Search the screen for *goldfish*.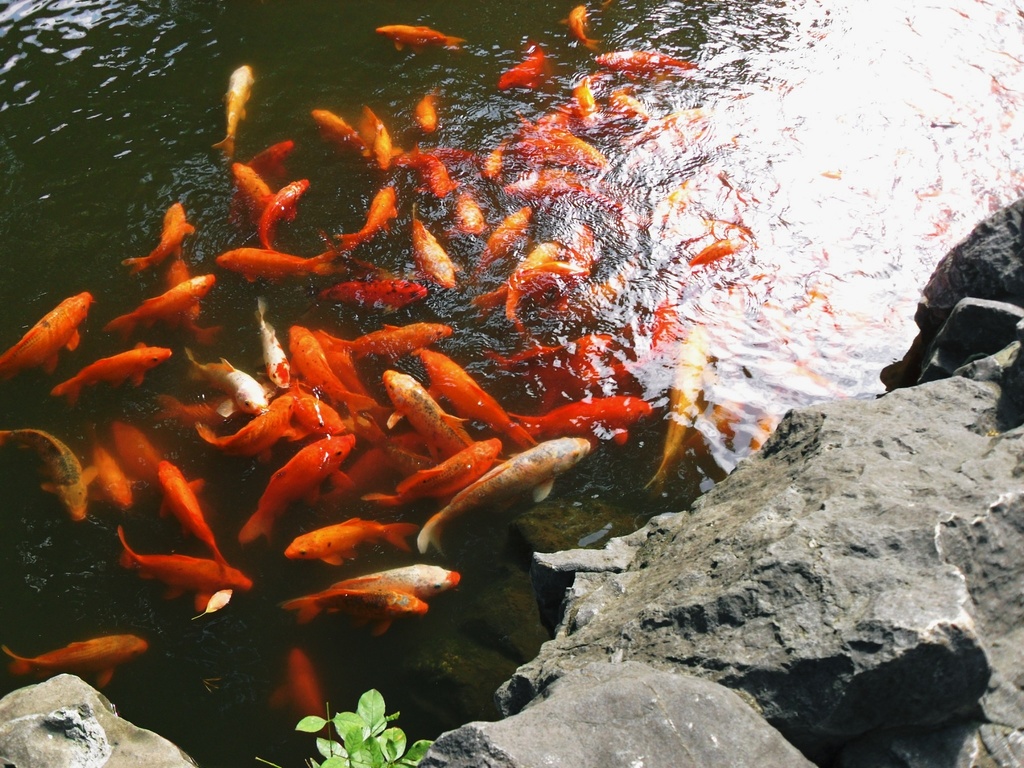
Found at <region>417, 436, 591, 556</region>.
